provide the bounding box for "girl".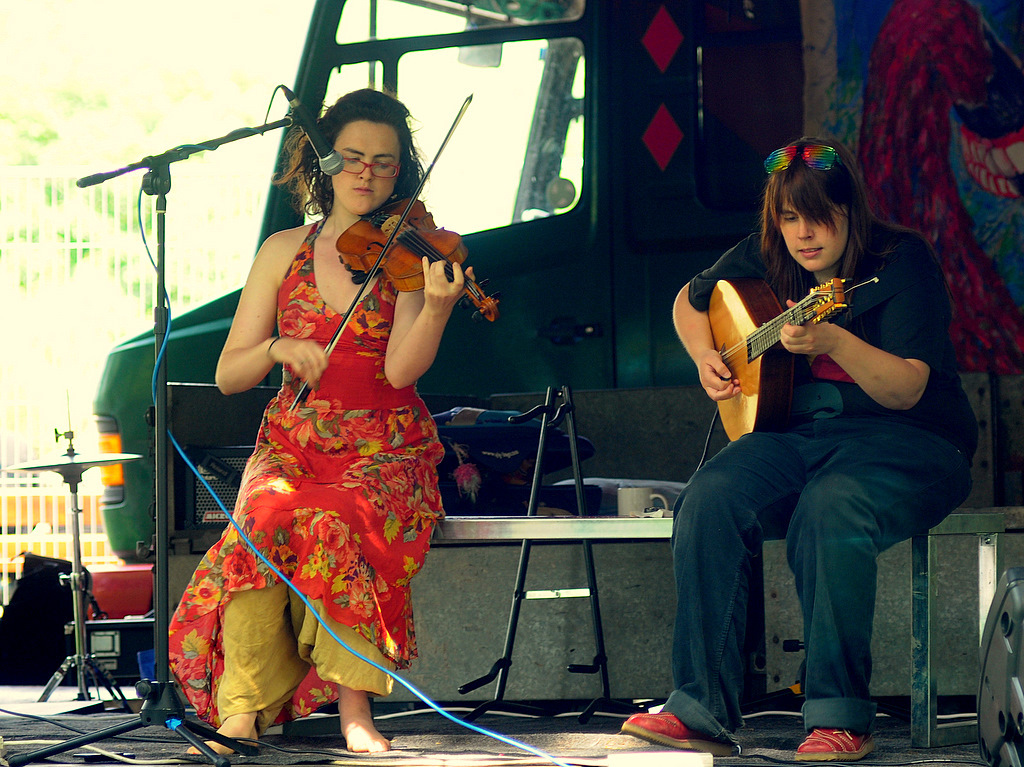
[left=168, top=89, right=470, bottom=748].
